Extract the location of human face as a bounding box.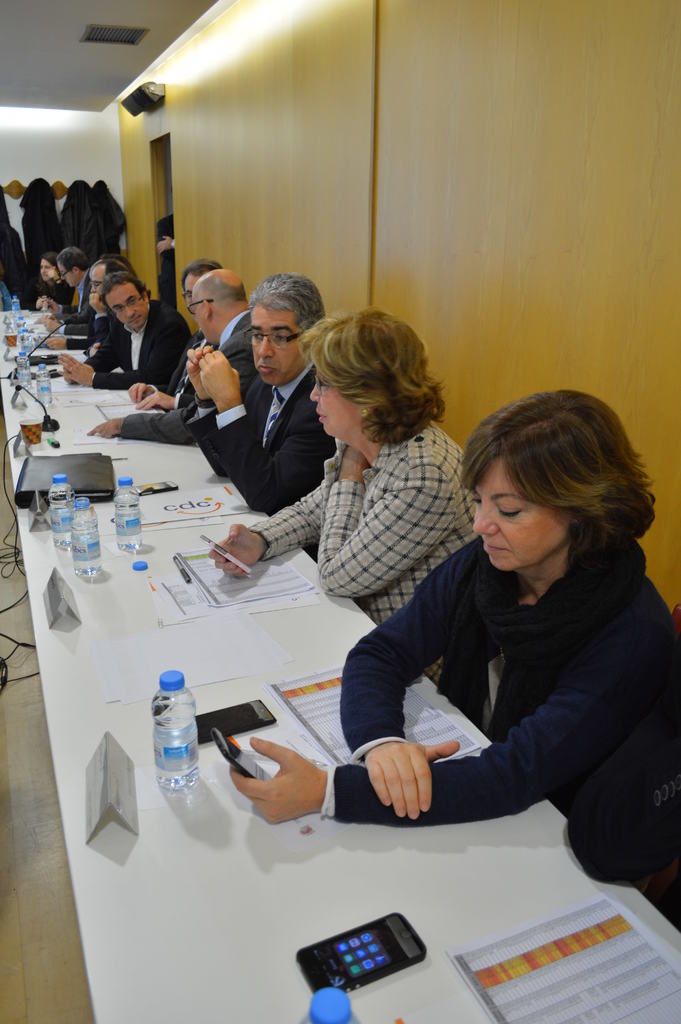
bbox(249, 307, 294, 389).
